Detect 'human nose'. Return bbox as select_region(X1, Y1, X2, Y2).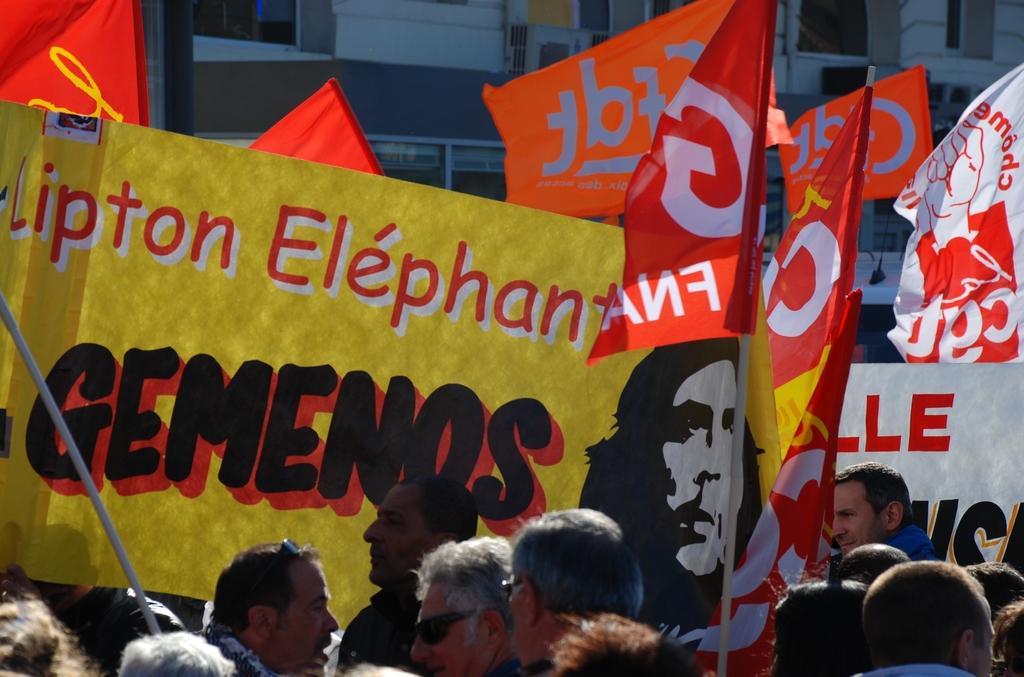
select_region(410, 630, 433, 664).
